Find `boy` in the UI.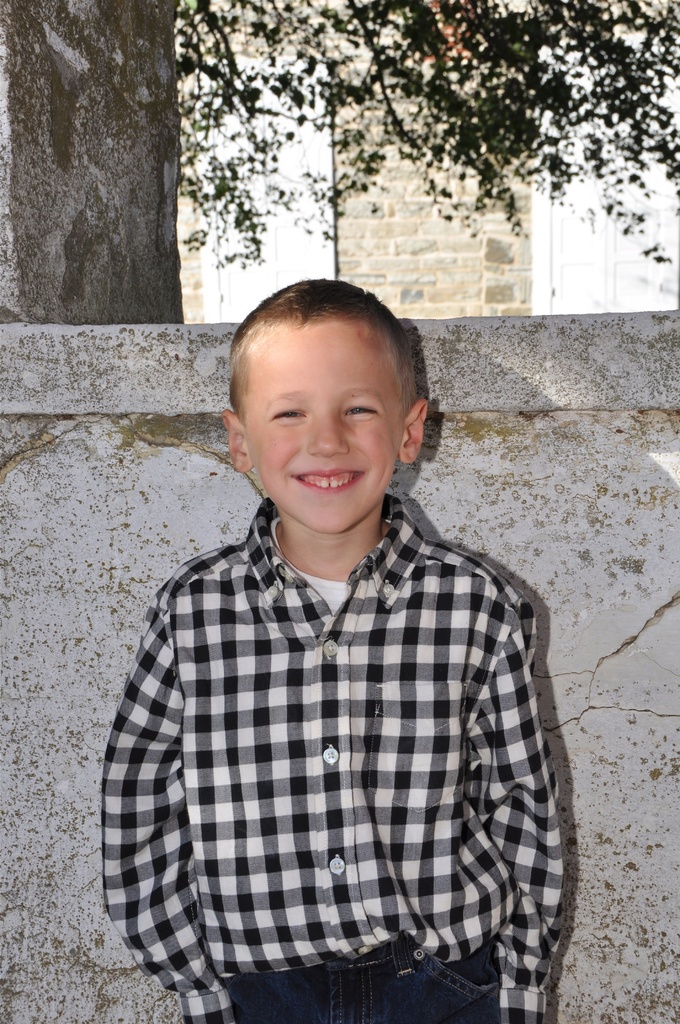
UI element at {"x1": 89, "y1": 269, "x2": 576, "y2": 1023}.
